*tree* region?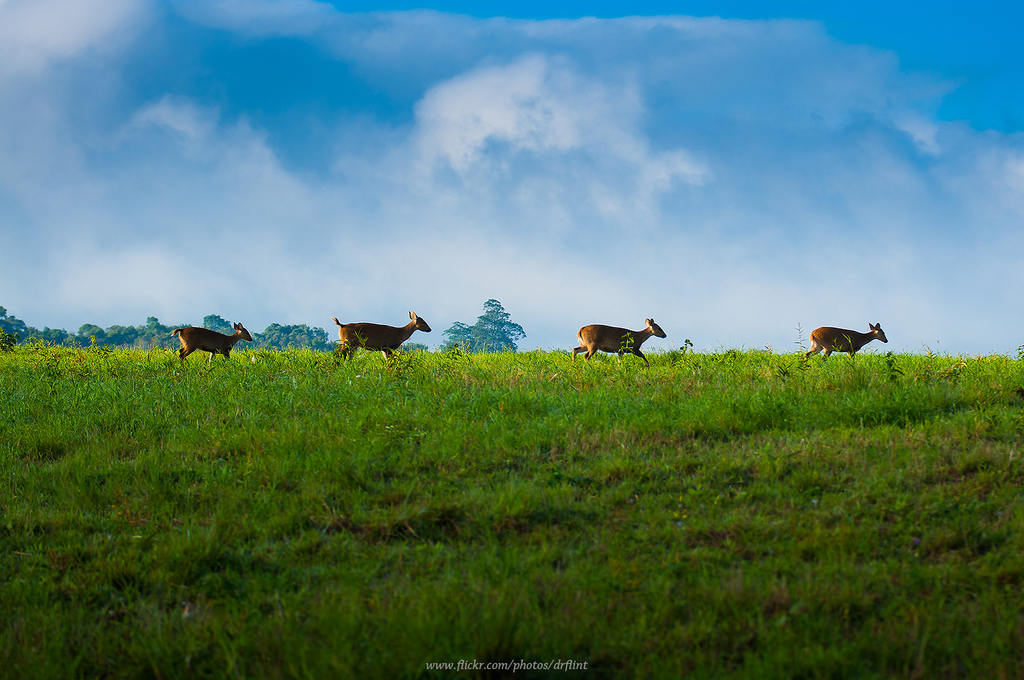
Rect(434, 302, 525, 358)
